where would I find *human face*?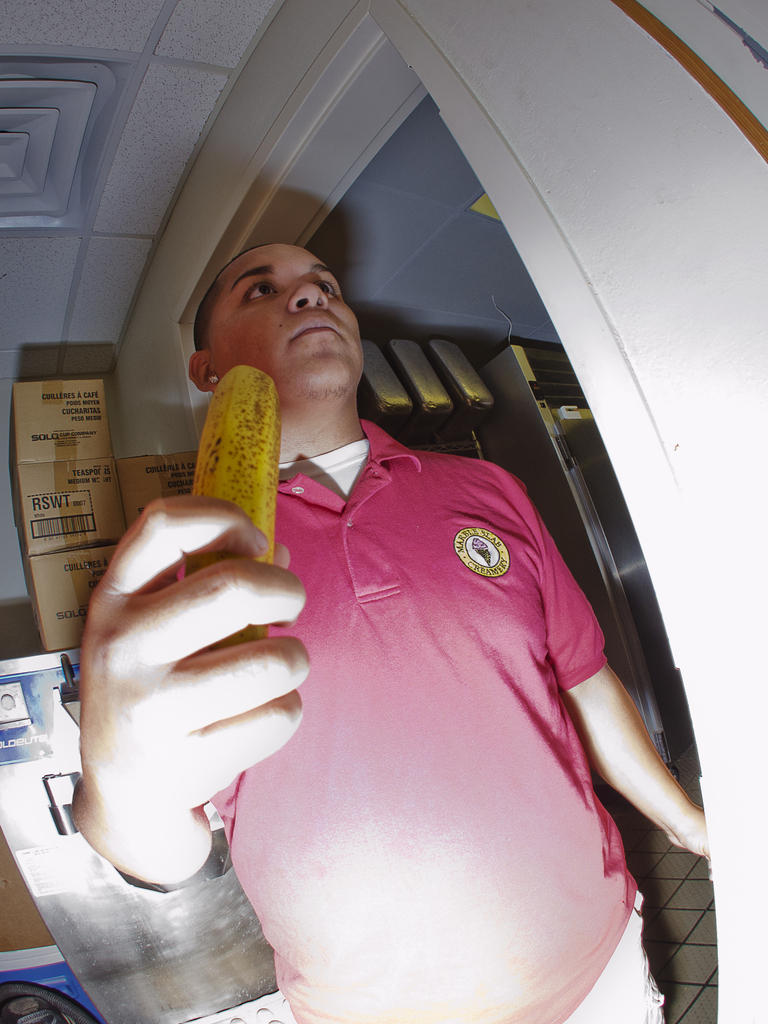
At 209 246 361 384.
